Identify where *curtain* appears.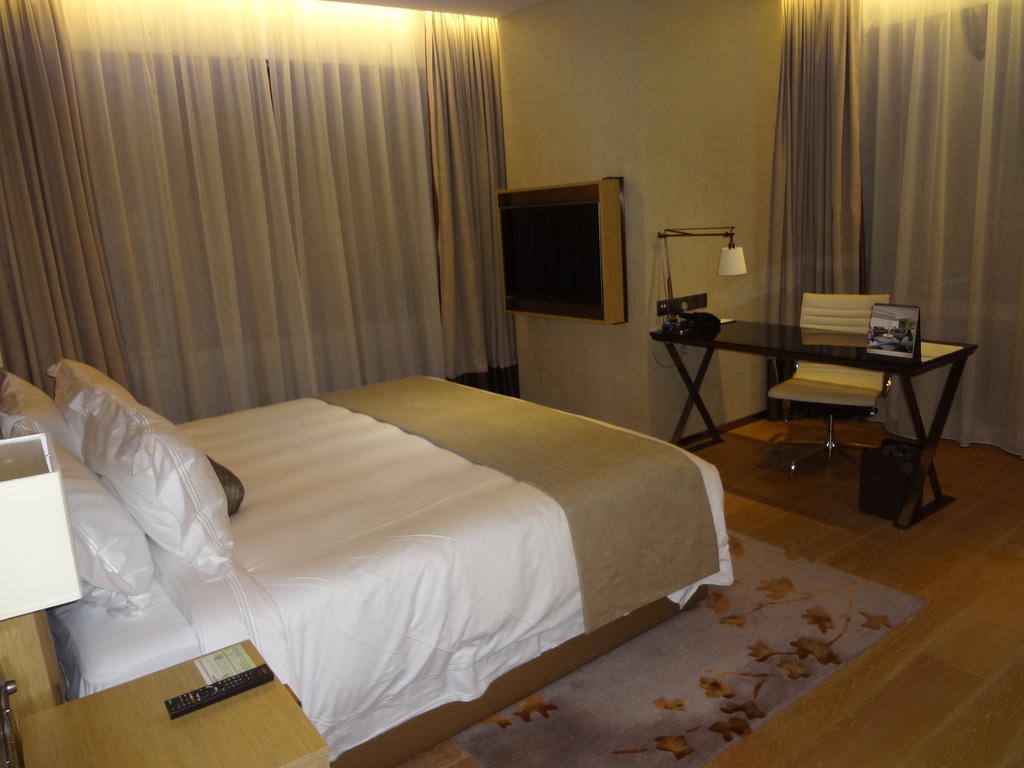
Appears at box(2, 0, 512, 402).
